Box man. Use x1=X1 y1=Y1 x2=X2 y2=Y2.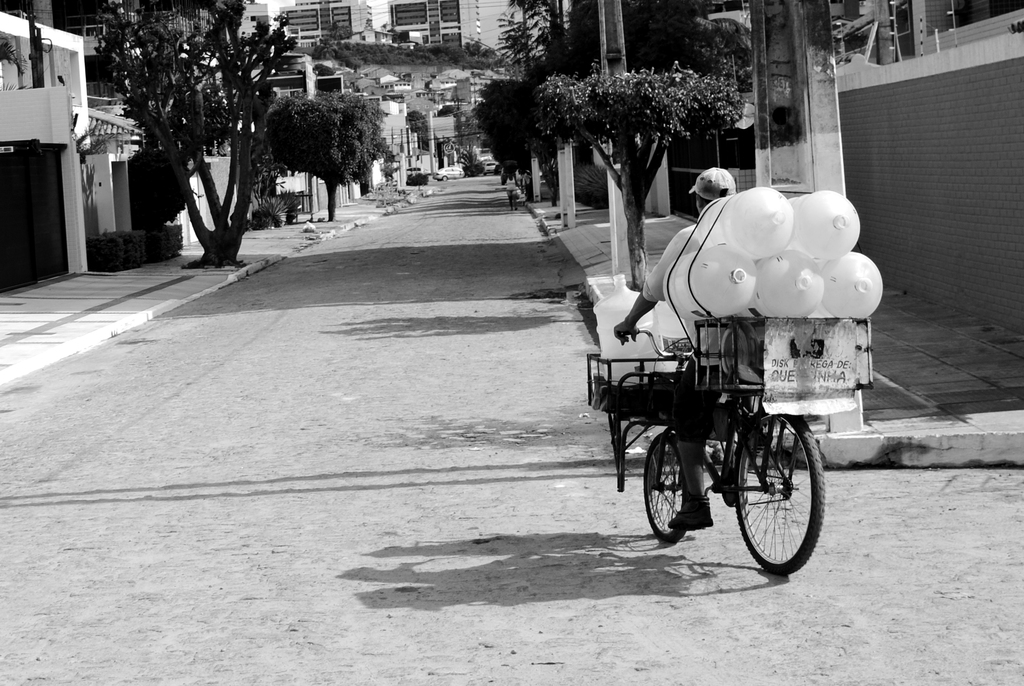
x1=615 y1=167 x2=763 y2=532.
